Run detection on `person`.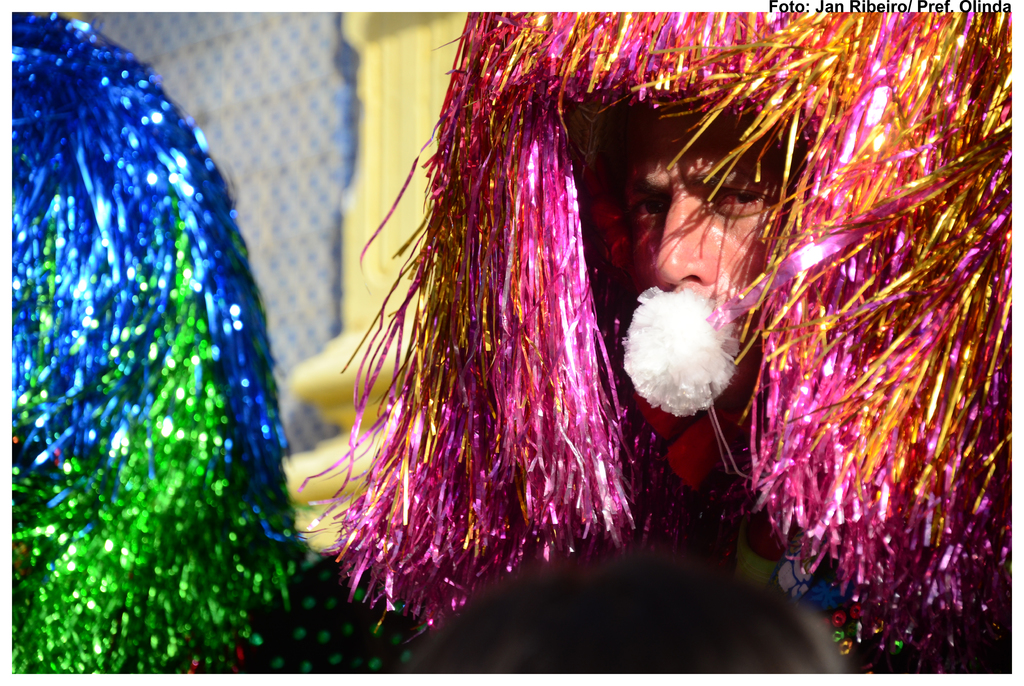
Result: select_region(298, 0, 1023, 685).
